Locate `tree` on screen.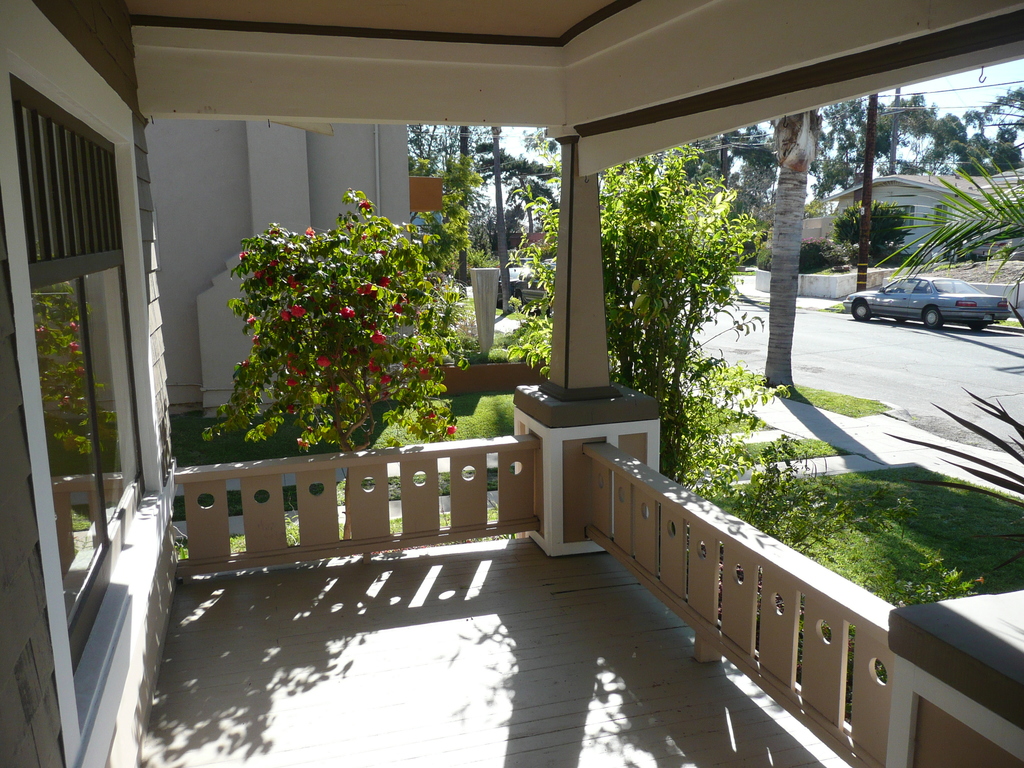
On screen at <bbox>830, 201, 915, 262</bbox>.
